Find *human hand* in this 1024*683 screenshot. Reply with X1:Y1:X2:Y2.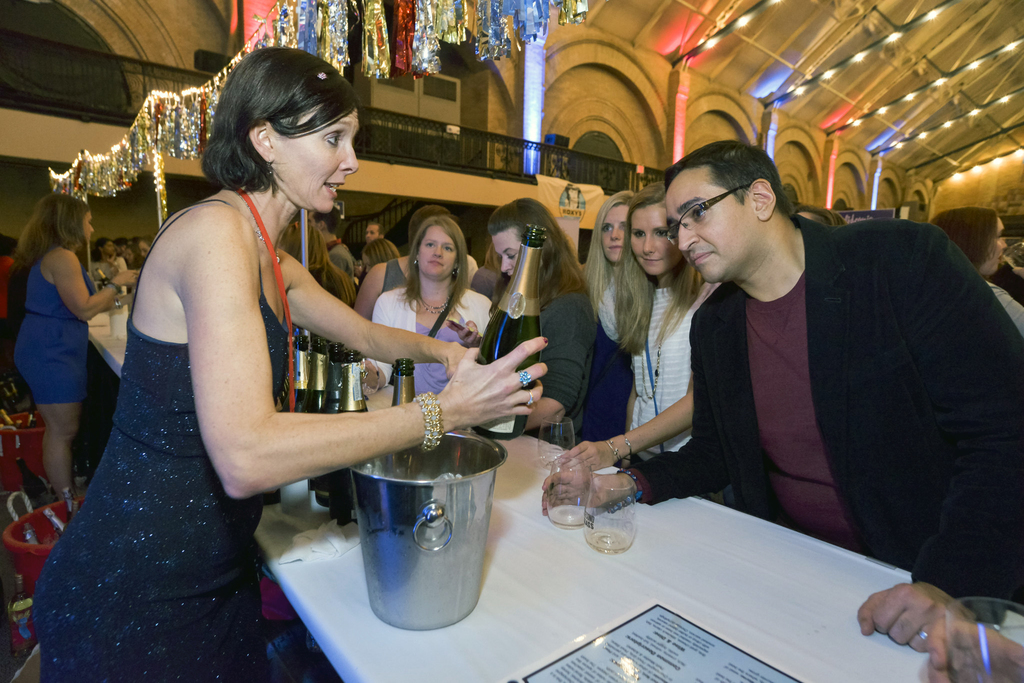
925:616:1023:682.
